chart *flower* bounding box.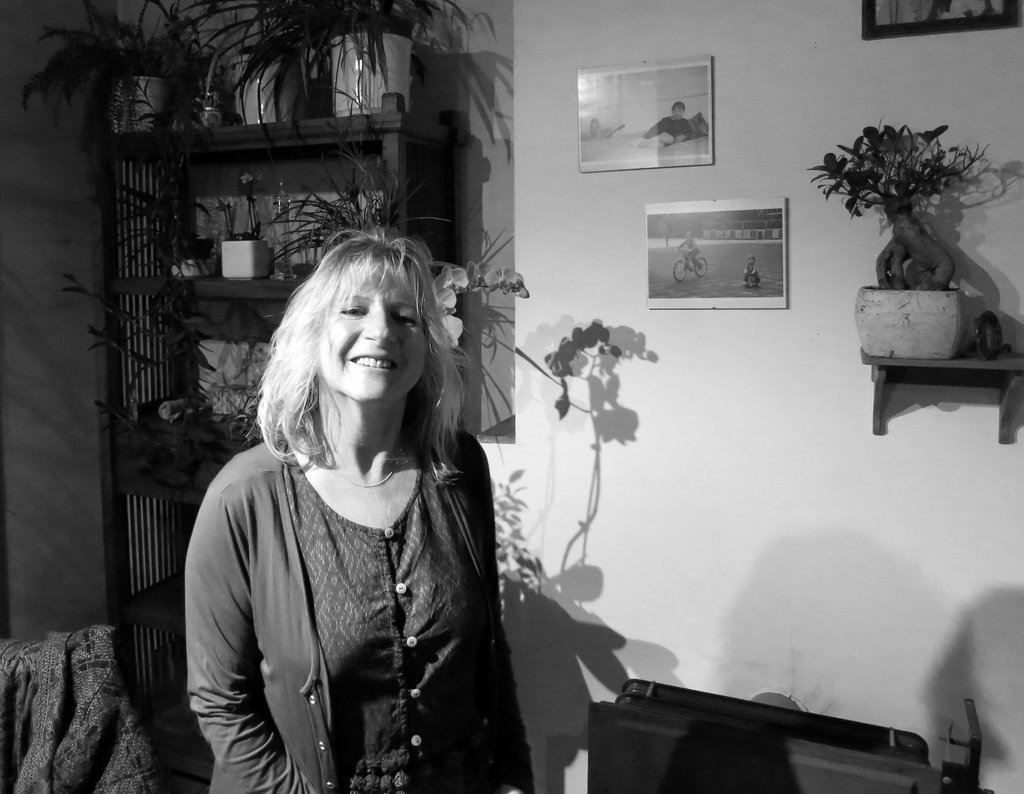
Charted: <bbox>236, 172, 252, 182</bbox>.
